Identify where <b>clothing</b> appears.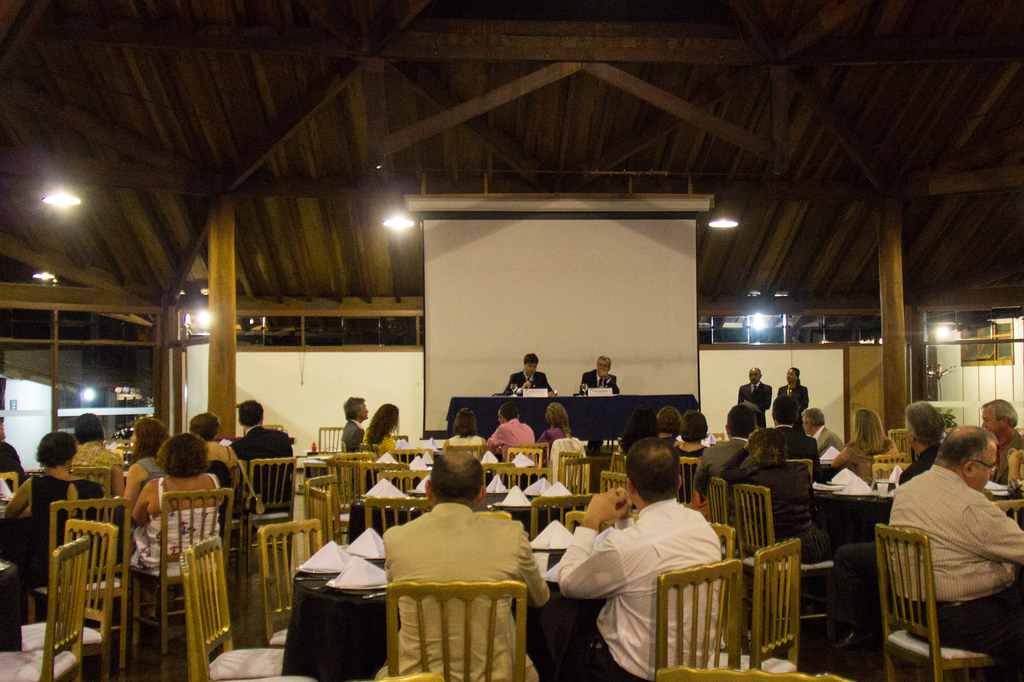
Appears at region(124, 481, 226, 574).
